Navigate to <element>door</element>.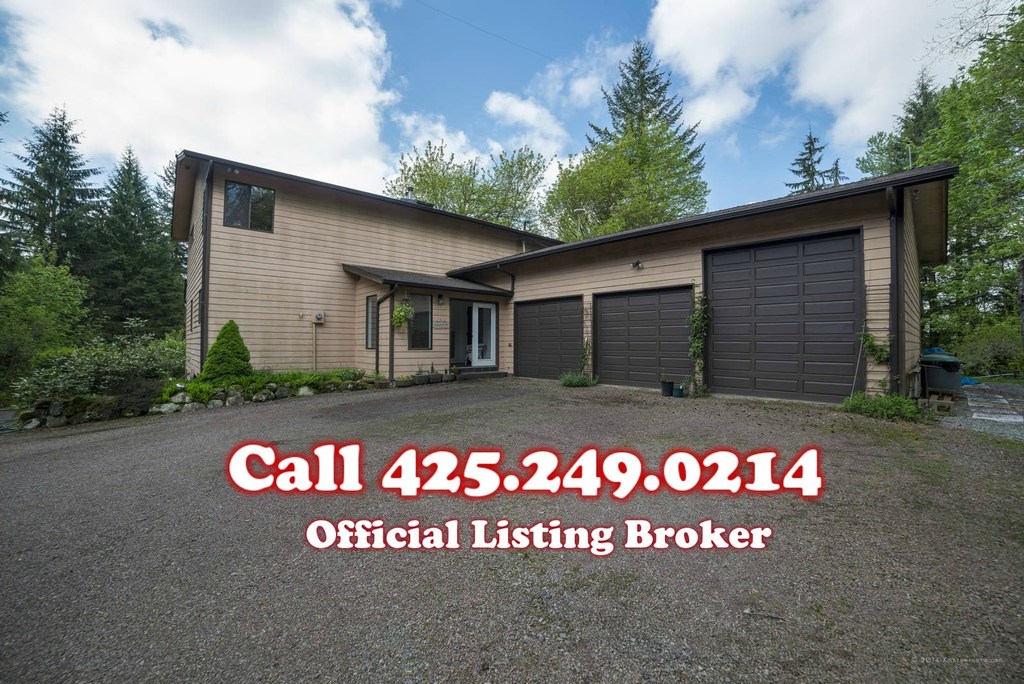
Navigation target: box(473, 306, 499, 367).
